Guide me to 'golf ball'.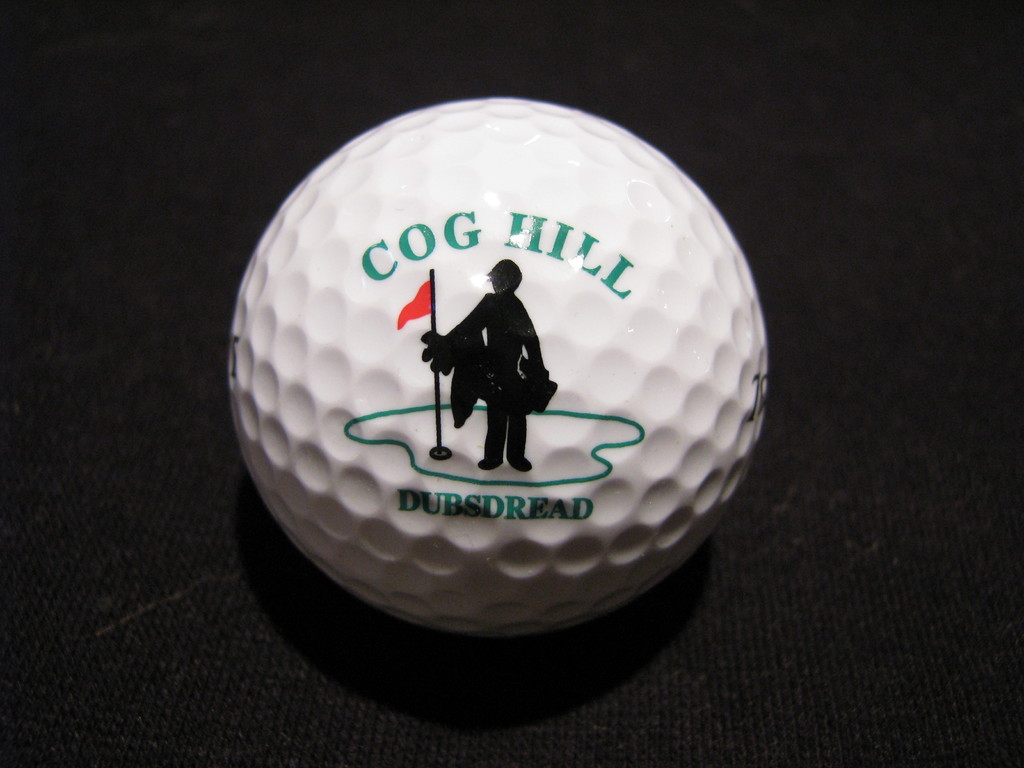
Guidance: 224/97/778/641.
